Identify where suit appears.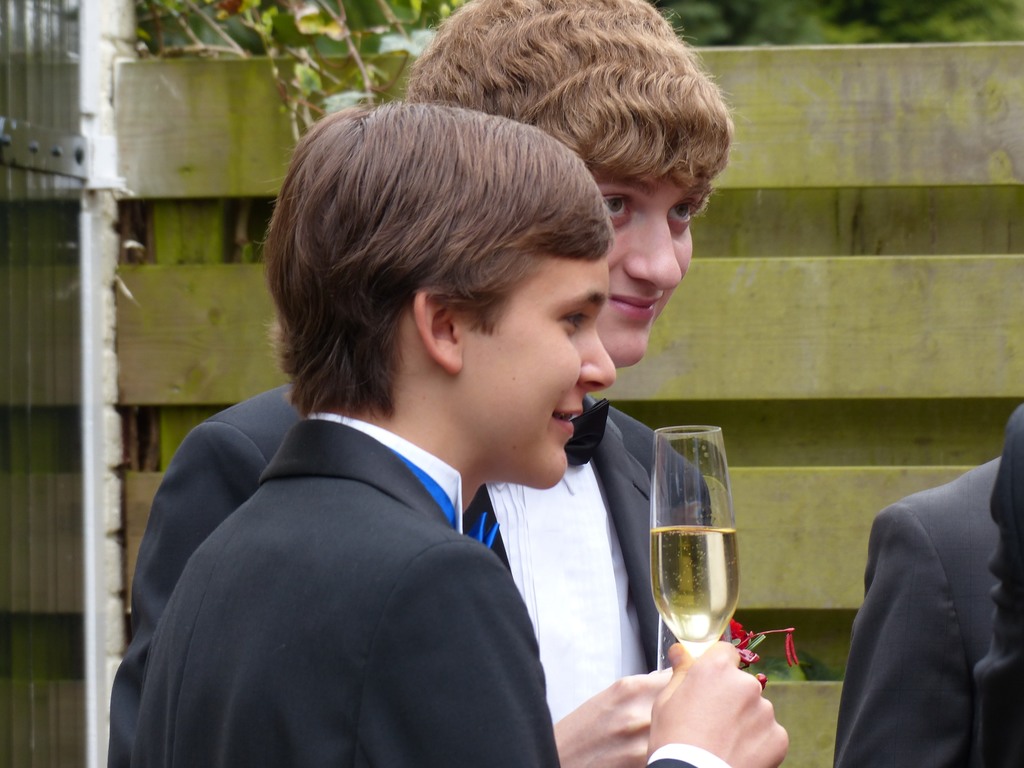
Appears at region(108, 380, 714, 767).
